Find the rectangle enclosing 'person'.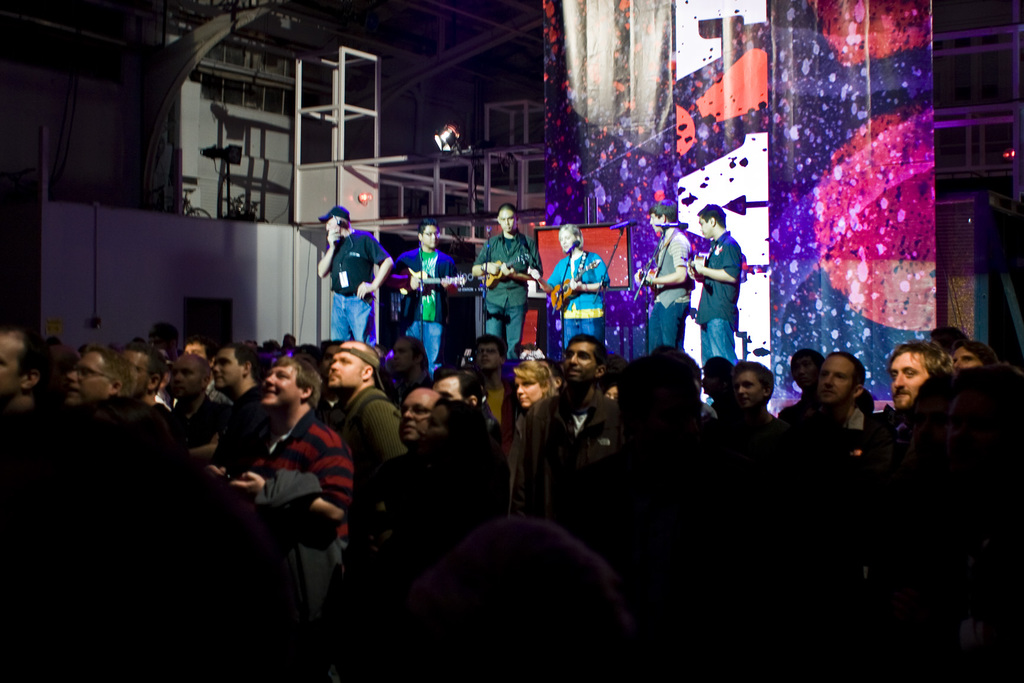
locate(392, 334, 431, 399).
